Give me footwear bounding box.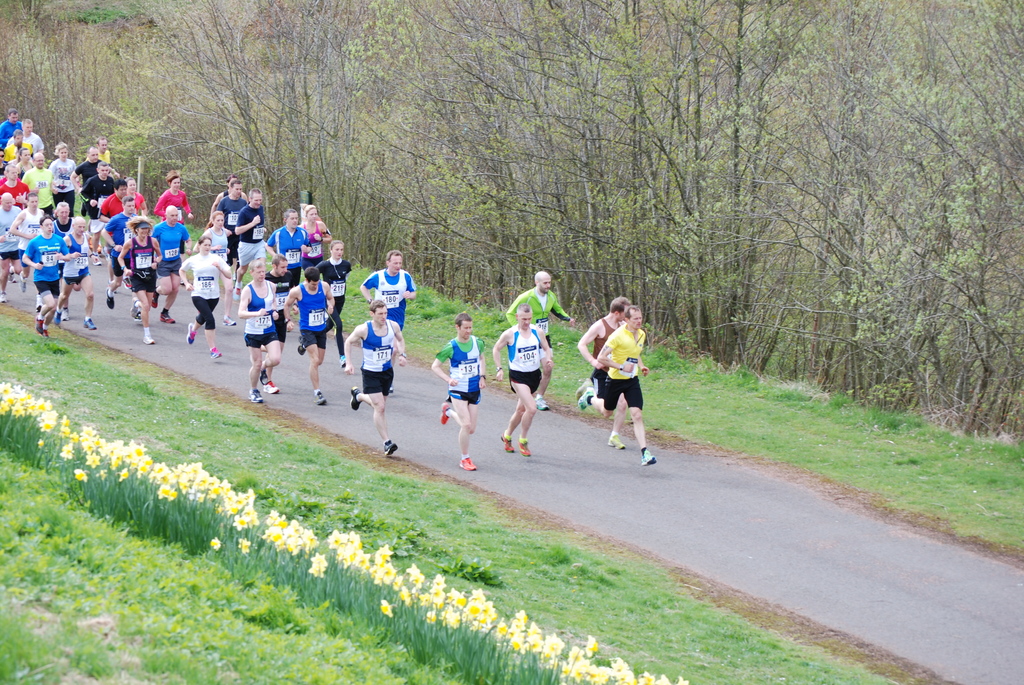
503:428:518:457.
